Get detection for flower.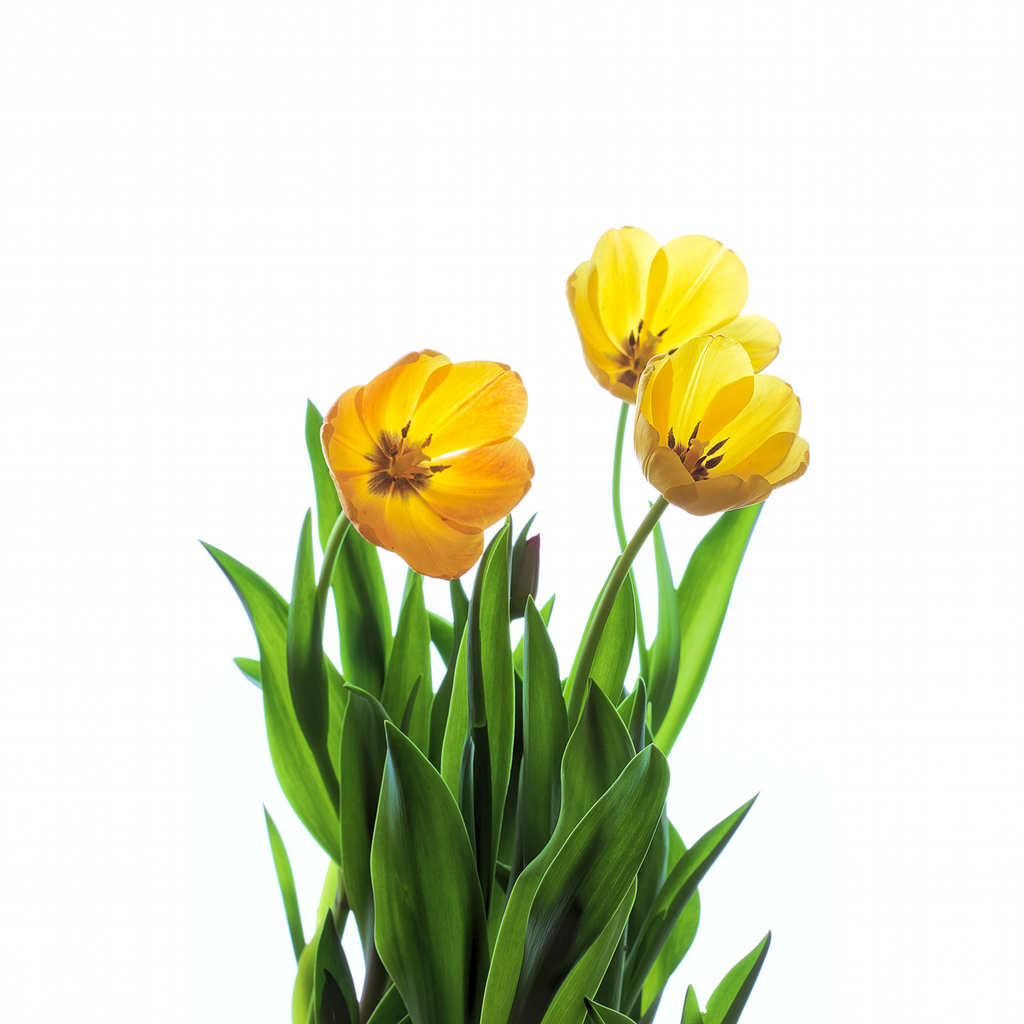
Detection: [627,321,812,513].
